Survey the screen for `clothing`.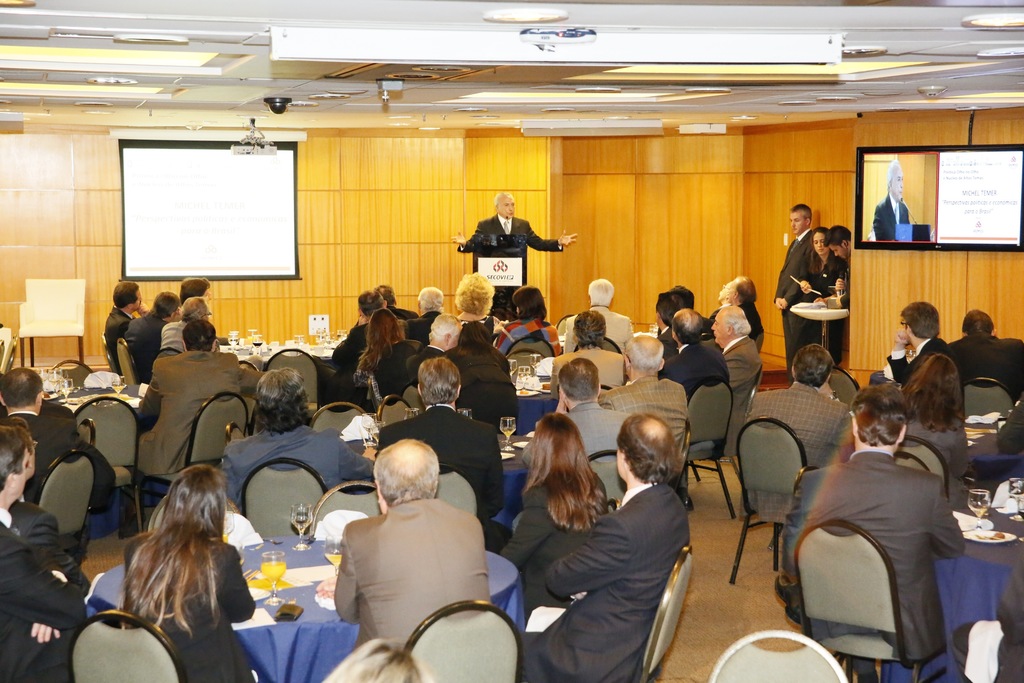
Survey found: [left=387, top=306, right=417, bottom=322].
